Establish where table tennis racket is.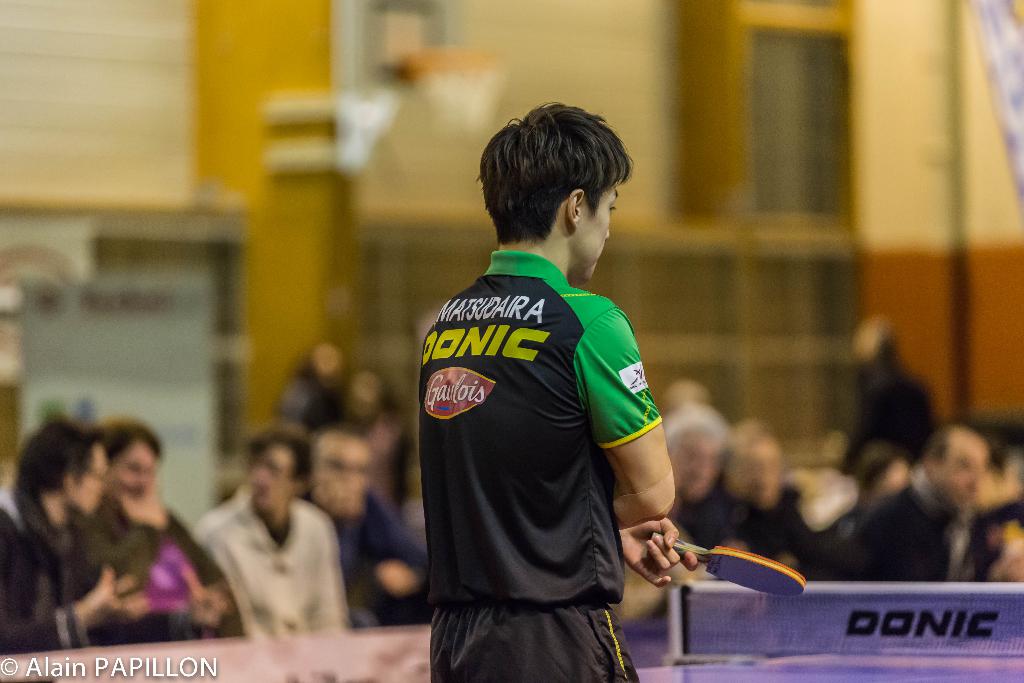
Established at x1=653, y1=535, x2=808, y2=601.
